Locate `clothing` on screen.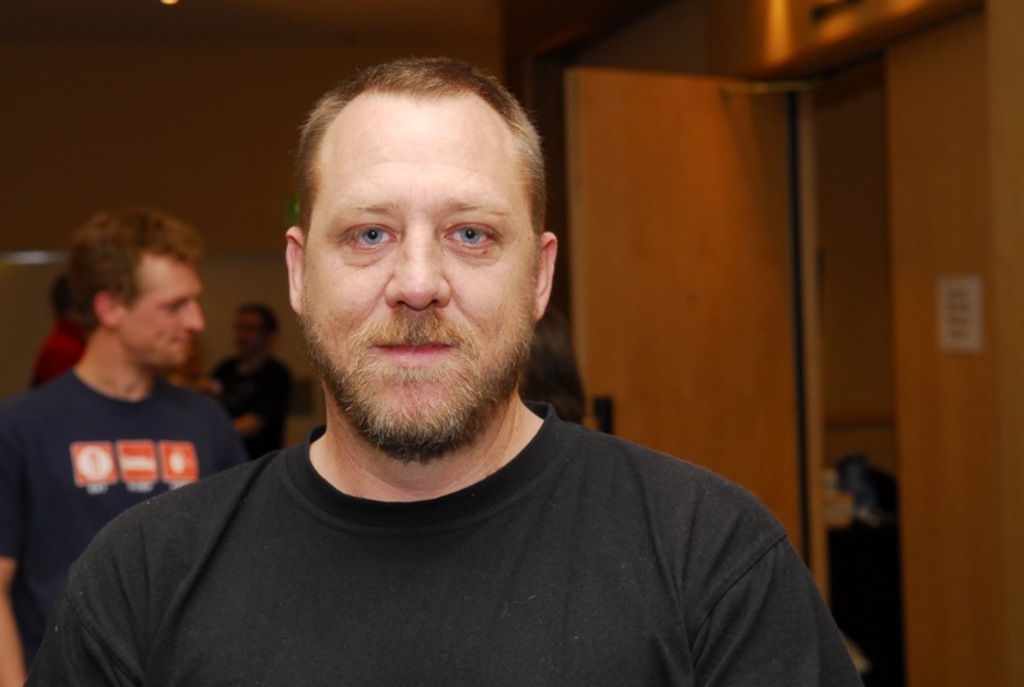
On screen at (left=20, top=391, right=876, bottom=675).
